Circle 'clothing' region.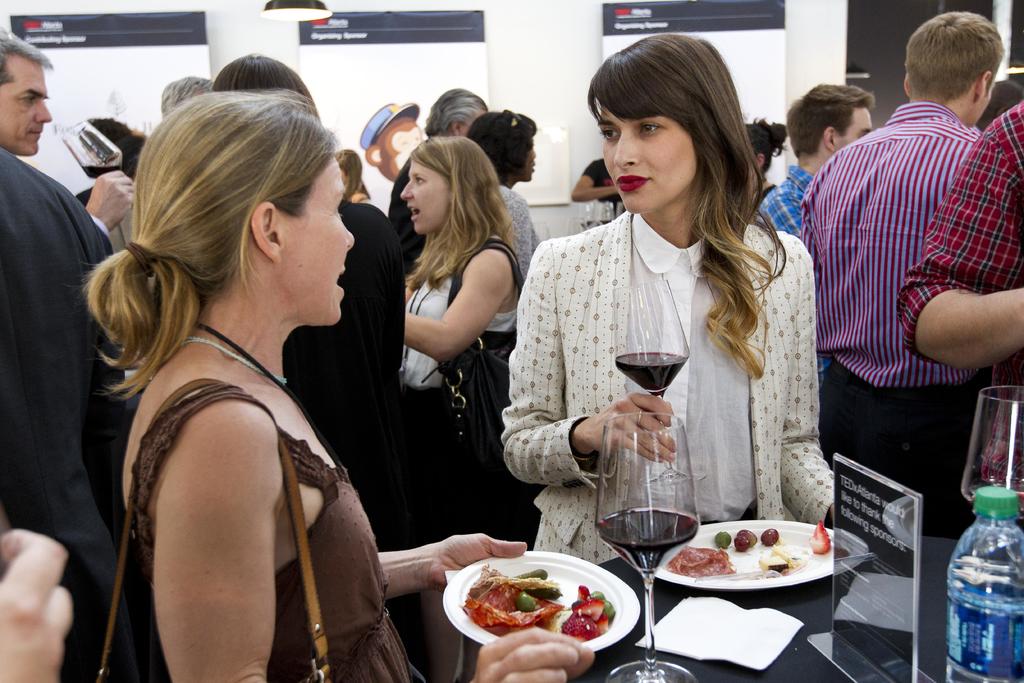
Region: select_region(286, 199, 402, 548).
